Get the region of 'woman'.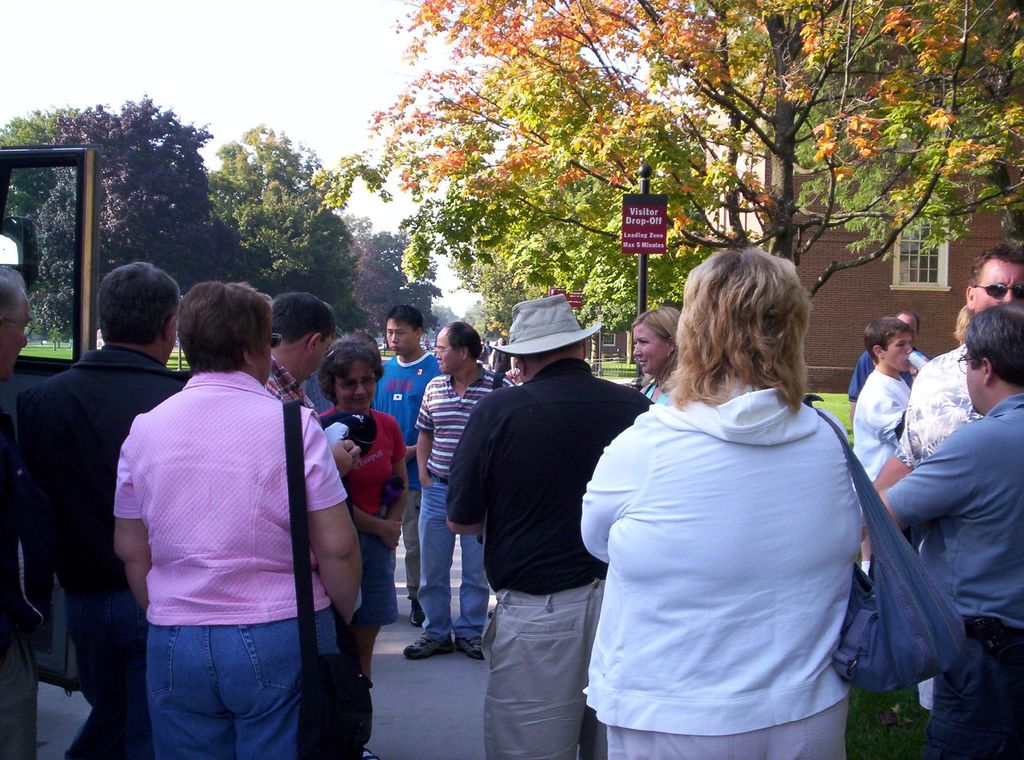
315:334:414:679.
